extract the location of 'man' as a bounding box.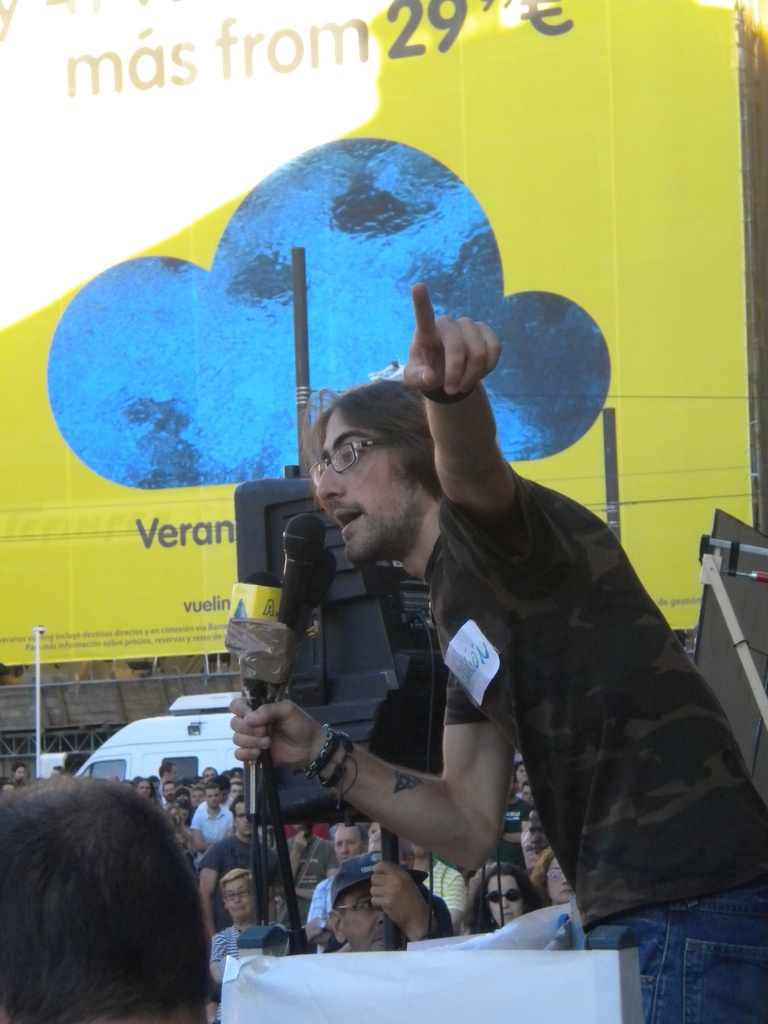
209,279,723,970.
